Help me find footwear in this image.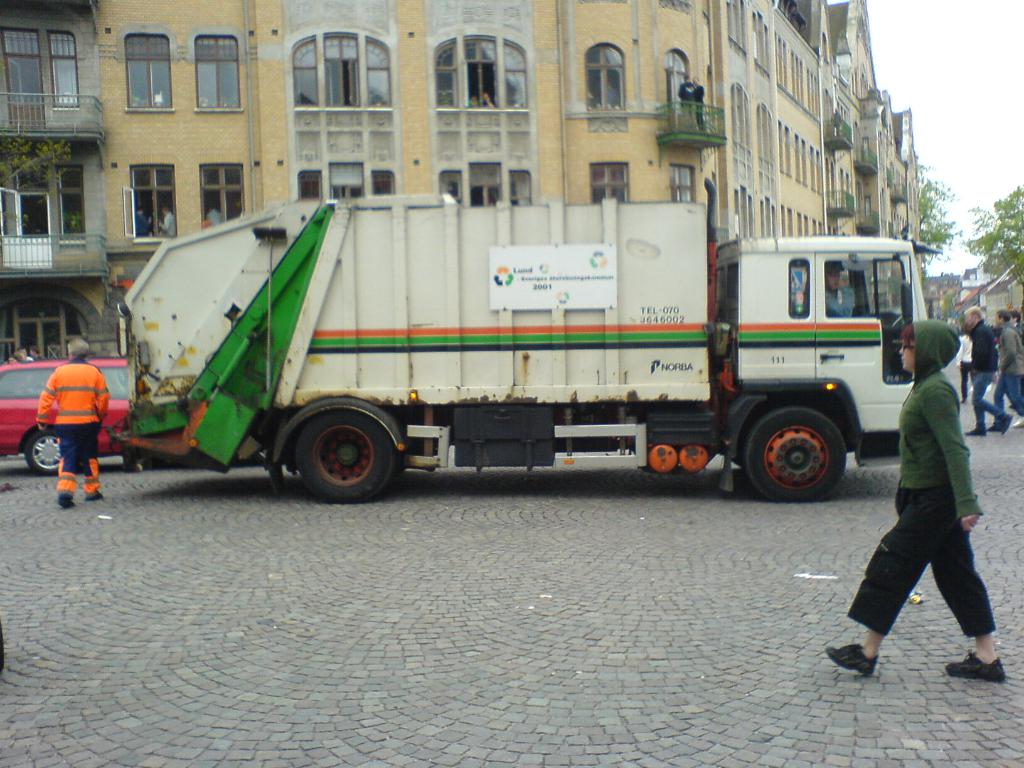
Found it: locate(62, 500, 75, 512).
